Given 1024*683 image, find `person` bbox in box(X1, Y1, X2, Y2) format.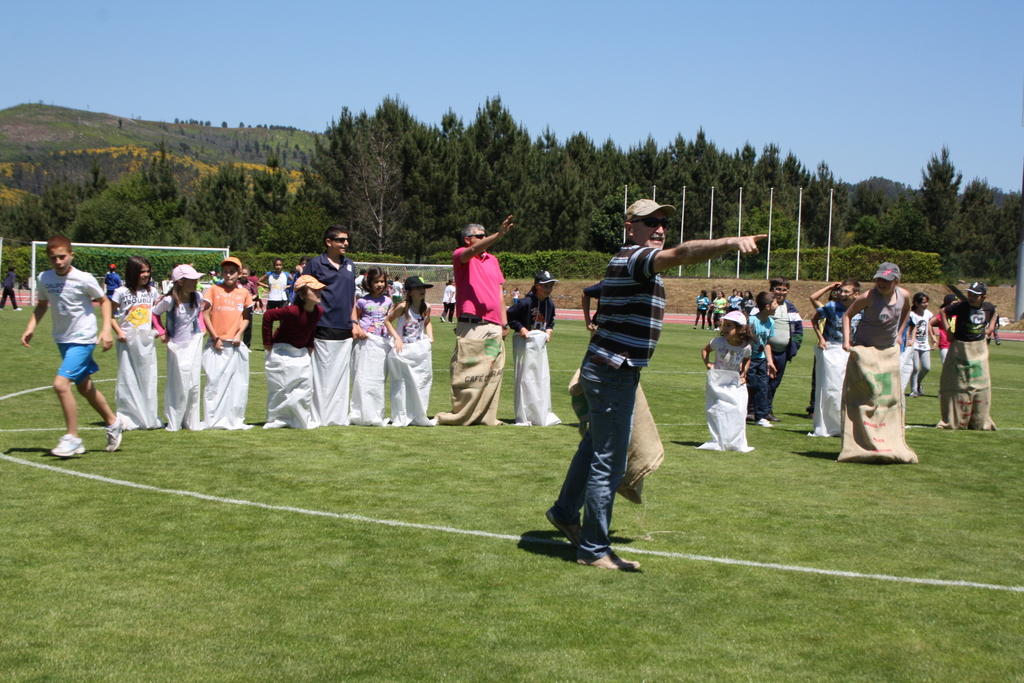
box(985, 307, 1004, 347).
